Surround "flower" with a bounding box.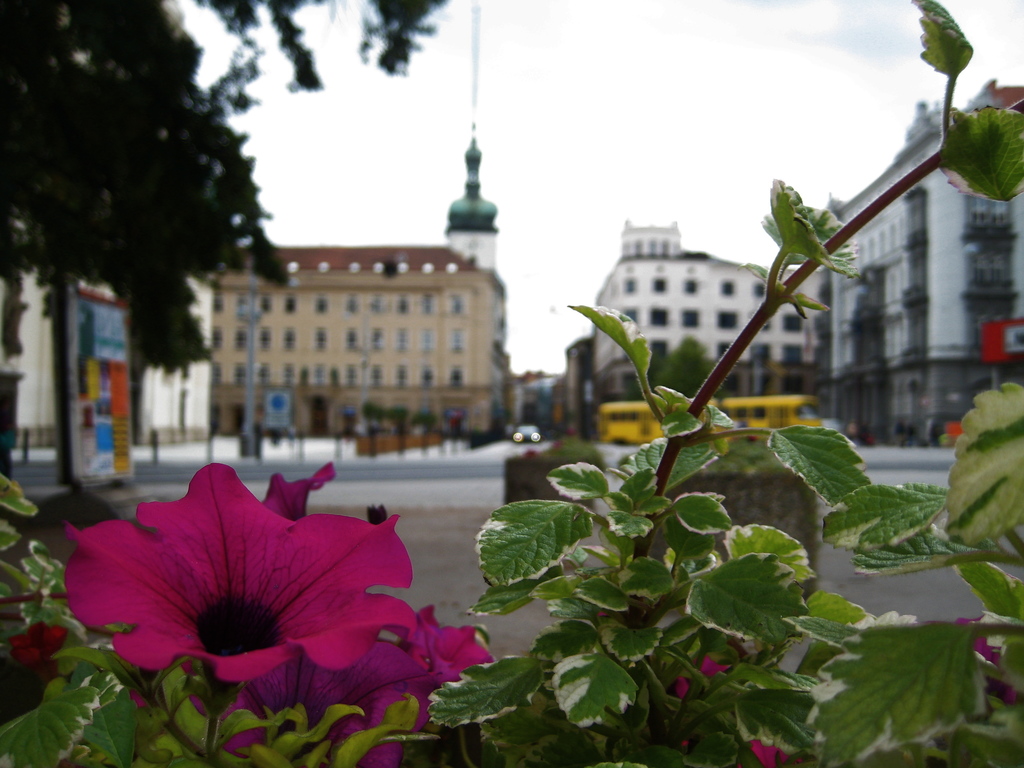
{"left": 6, "top": 621, "right": 67, "bottom": 685}.
